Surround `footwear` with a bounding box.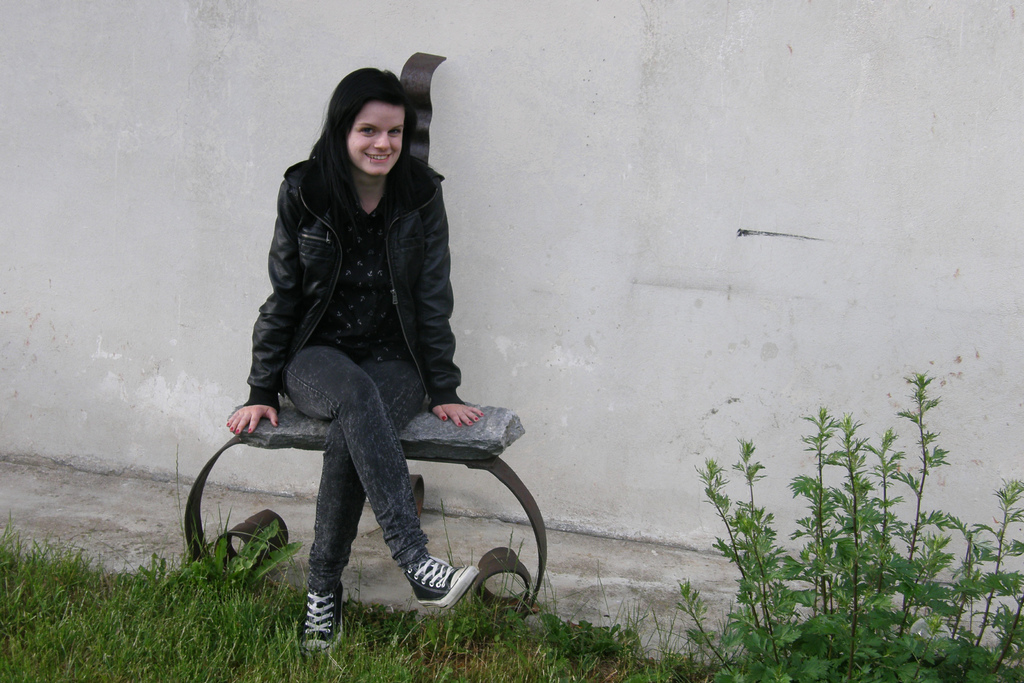
401, 552, 483, 608.
